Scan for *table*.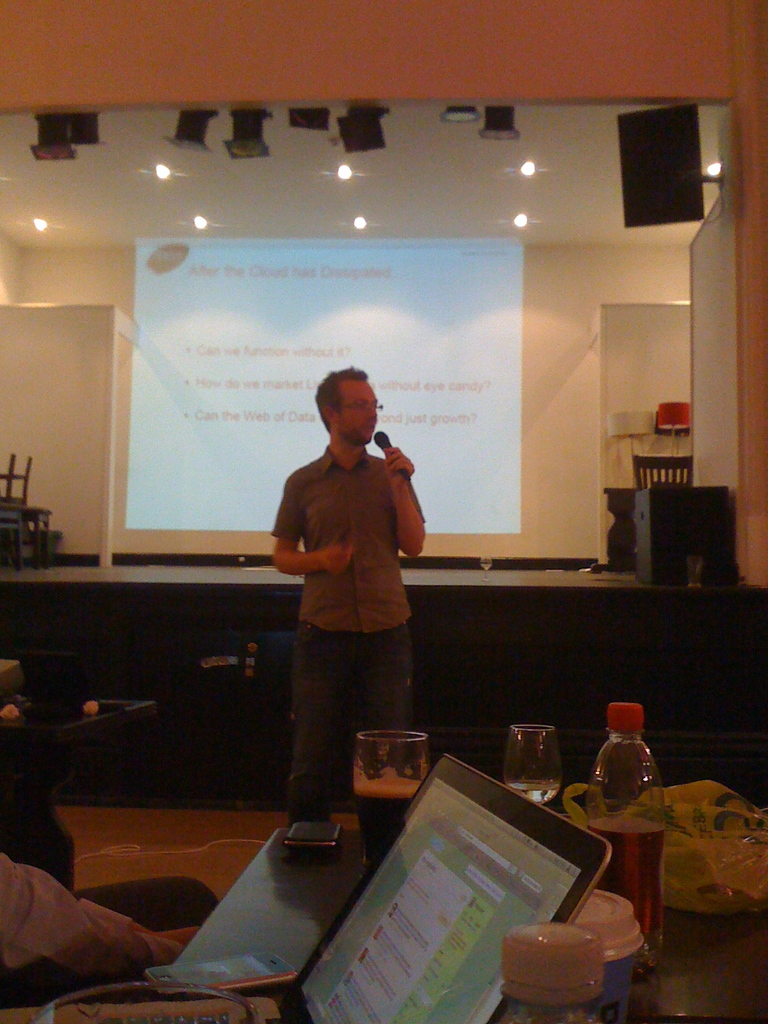
Scan result: pyautogui.locateOnScreen(0, 551, 767, 771).
